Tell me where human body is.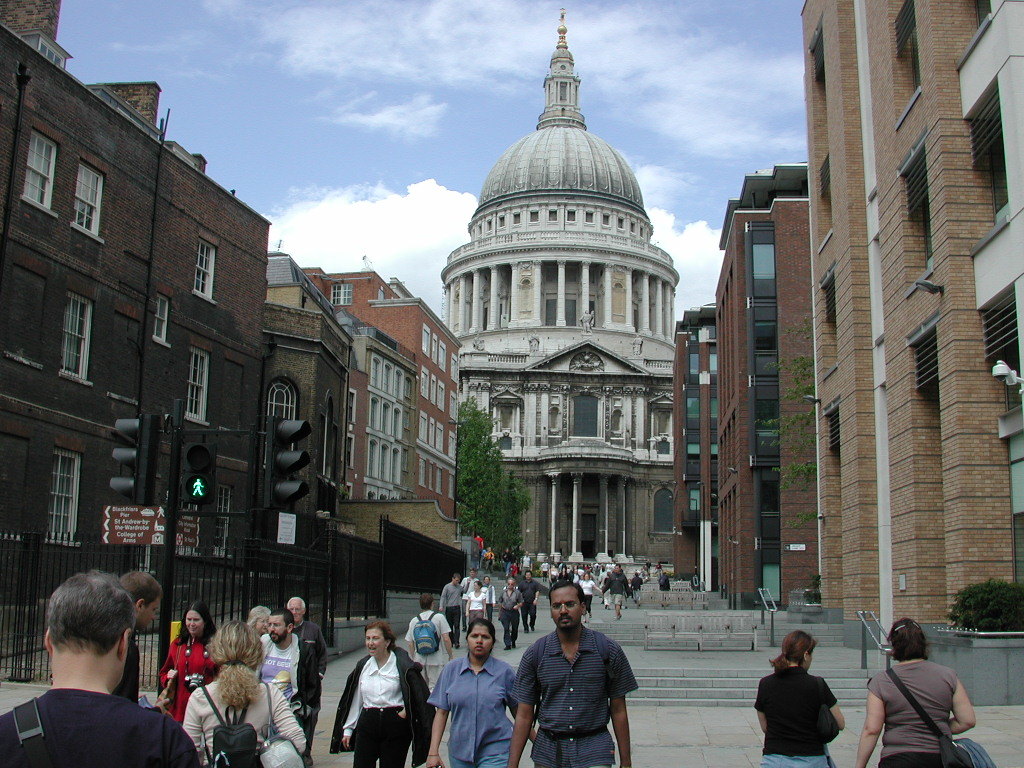
human body is at BBox(172, 641, 219, 727).
